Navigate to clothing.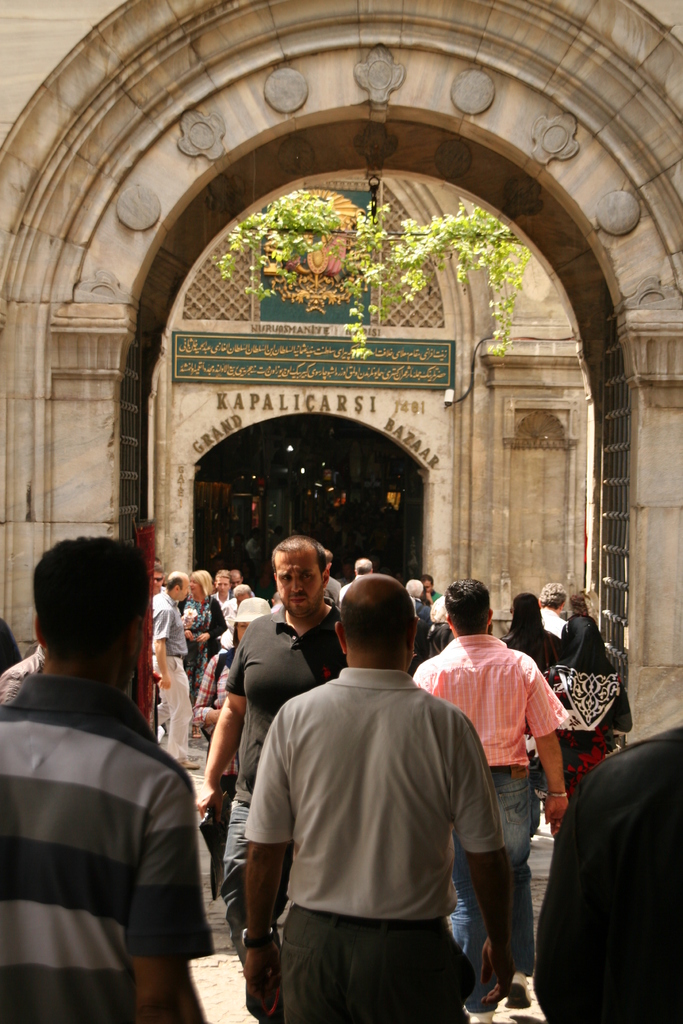
Navigation target: (322, 577, 345, 607).
